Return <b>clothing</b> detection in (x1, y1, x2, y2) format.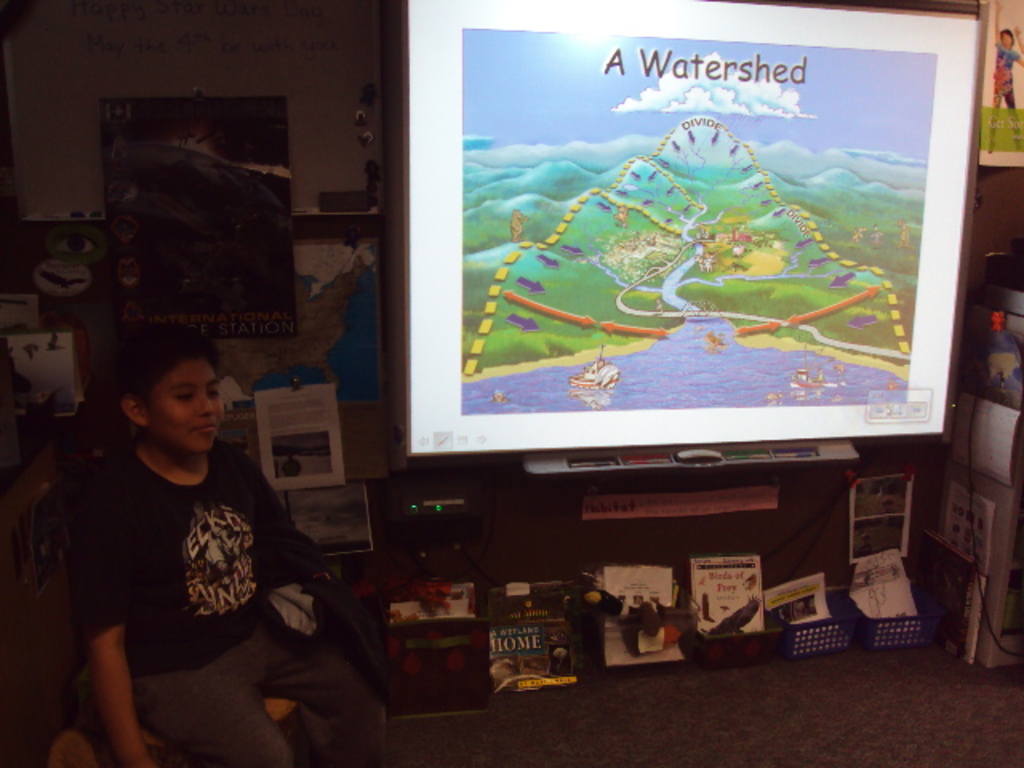
(54, 389, 318, 714).
